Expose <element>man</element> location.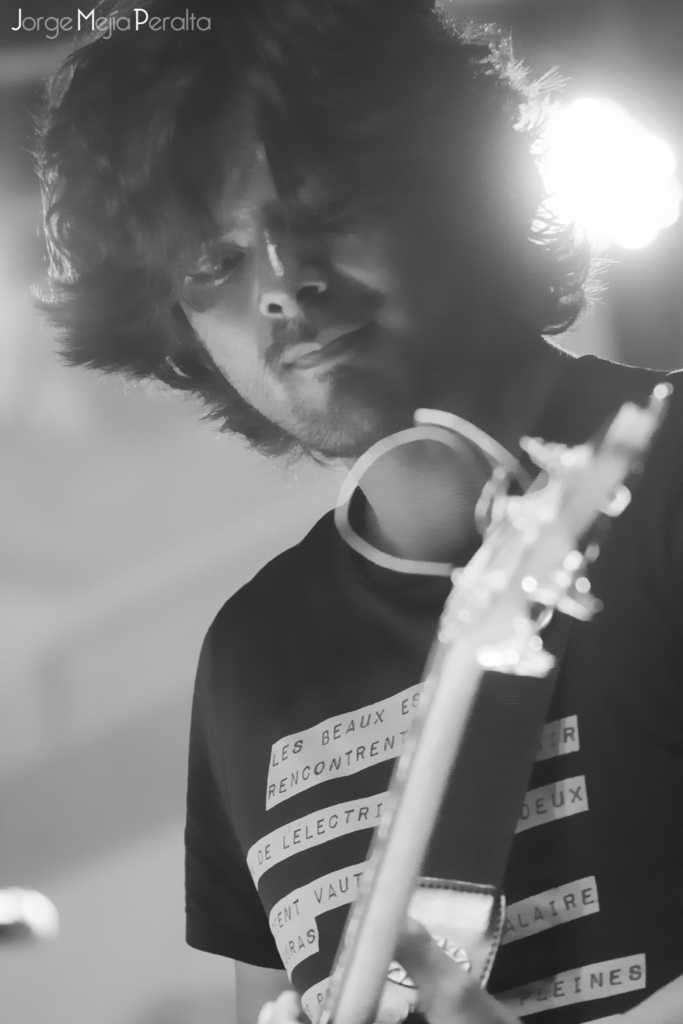
Exposed at 42:52:647:1015.
